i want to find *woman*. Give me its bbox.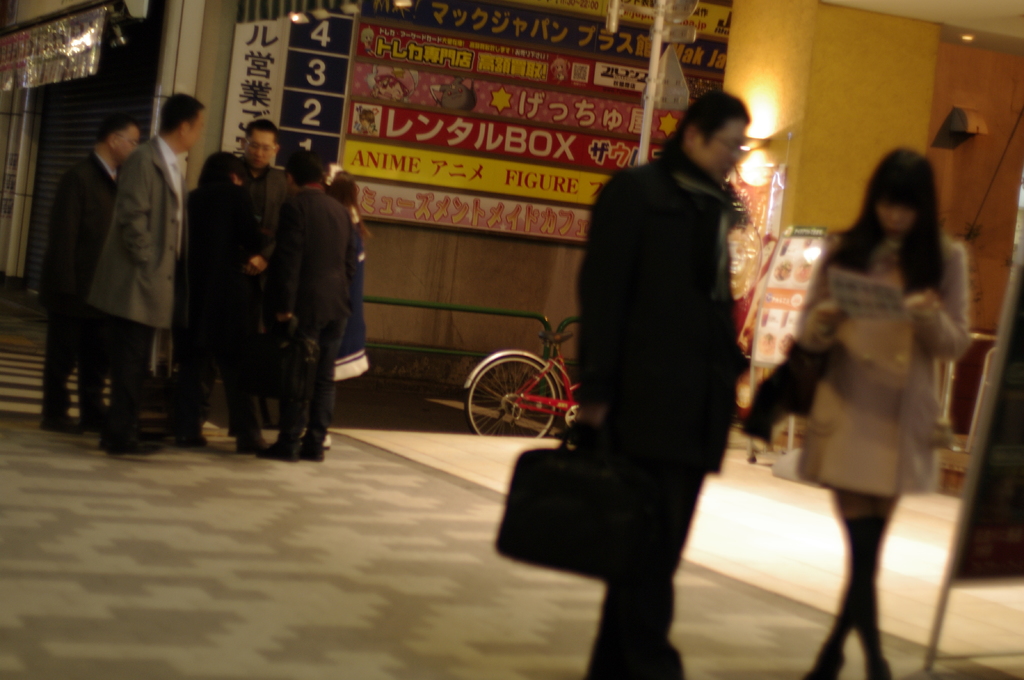
l=769, t=137, r=975, b=624.
